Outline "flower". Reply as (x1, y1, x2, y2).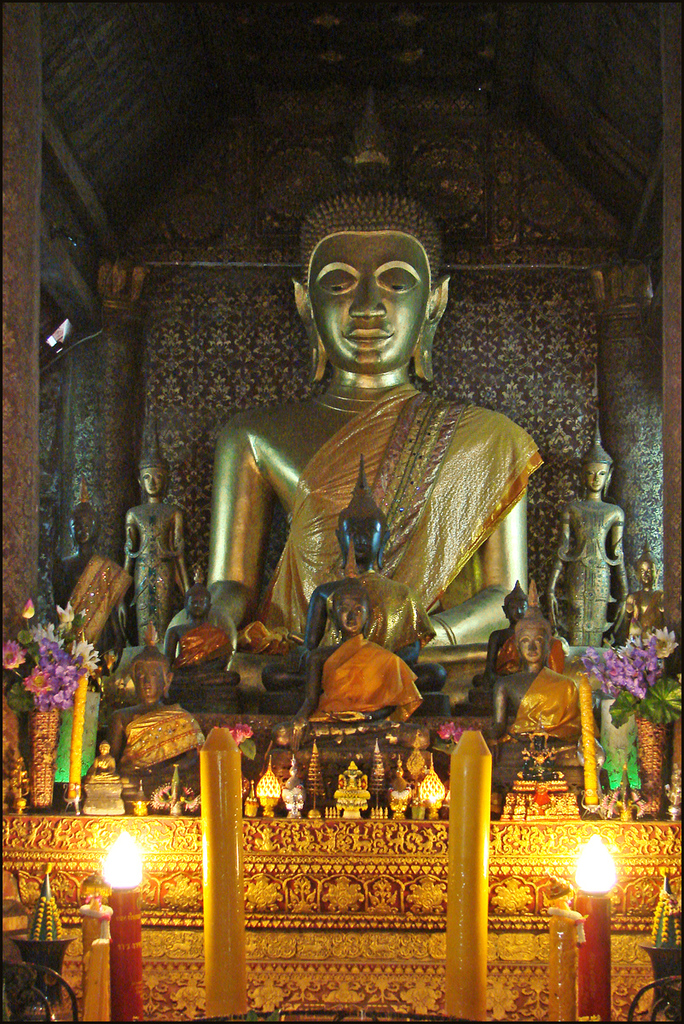
(229, 721, 258, 737).
